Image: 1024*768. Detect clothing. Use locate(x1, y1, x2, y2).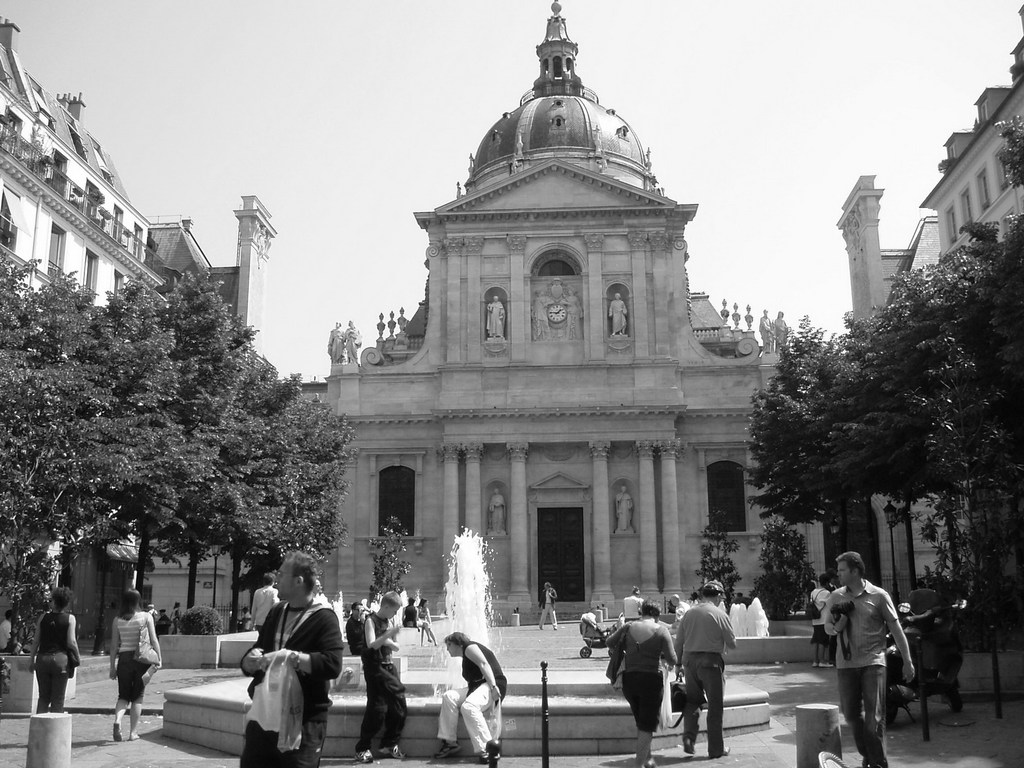
locate(830, 564, 922, 742).
